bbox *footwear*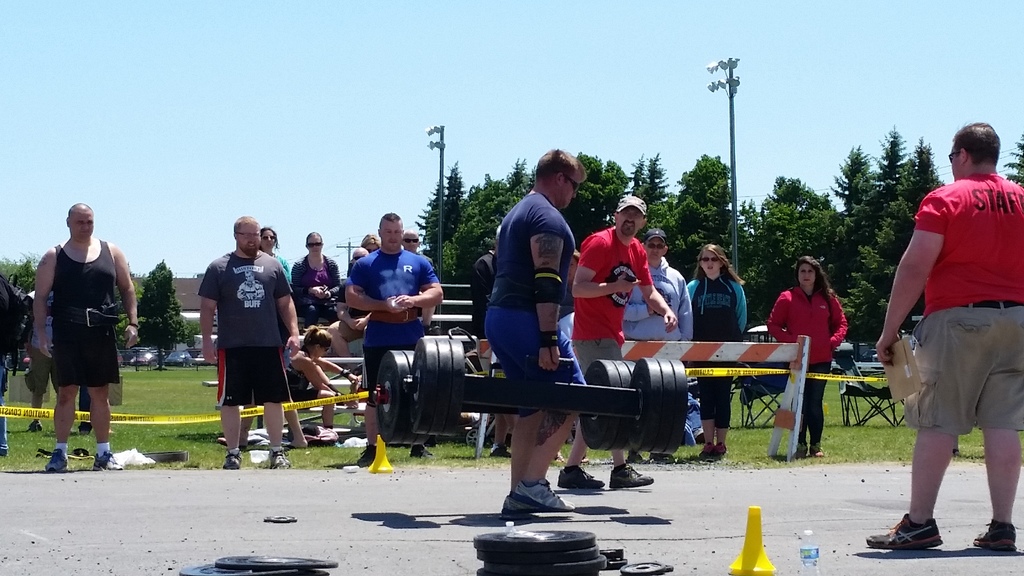
44:448:69:472
